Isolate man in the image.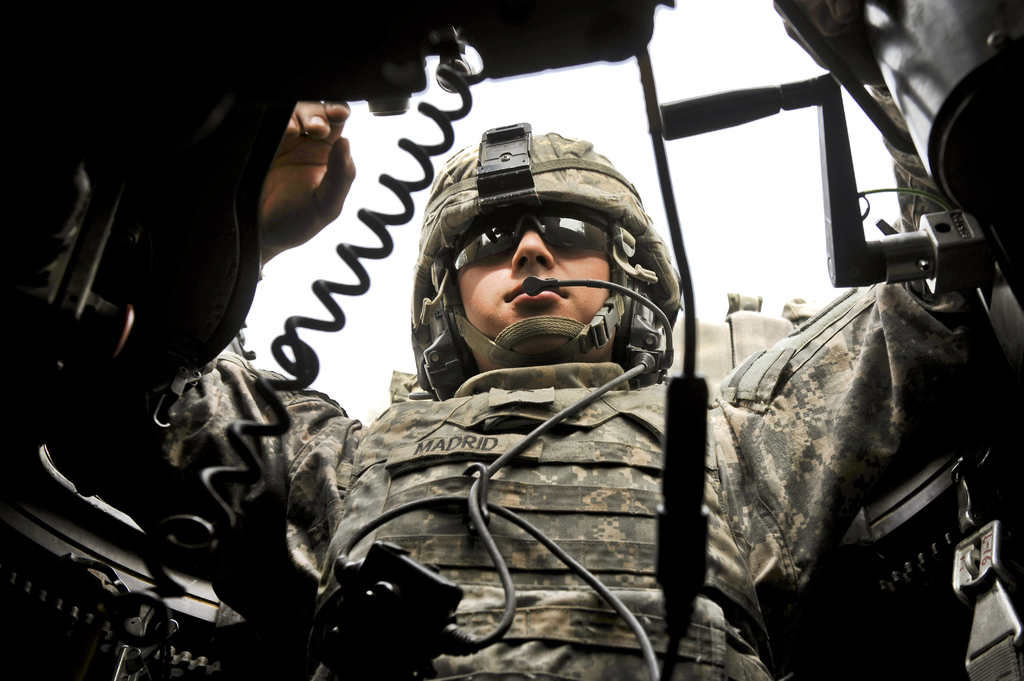
Isolated region: (x1=145, y1=84, x2=953, y2=680).
